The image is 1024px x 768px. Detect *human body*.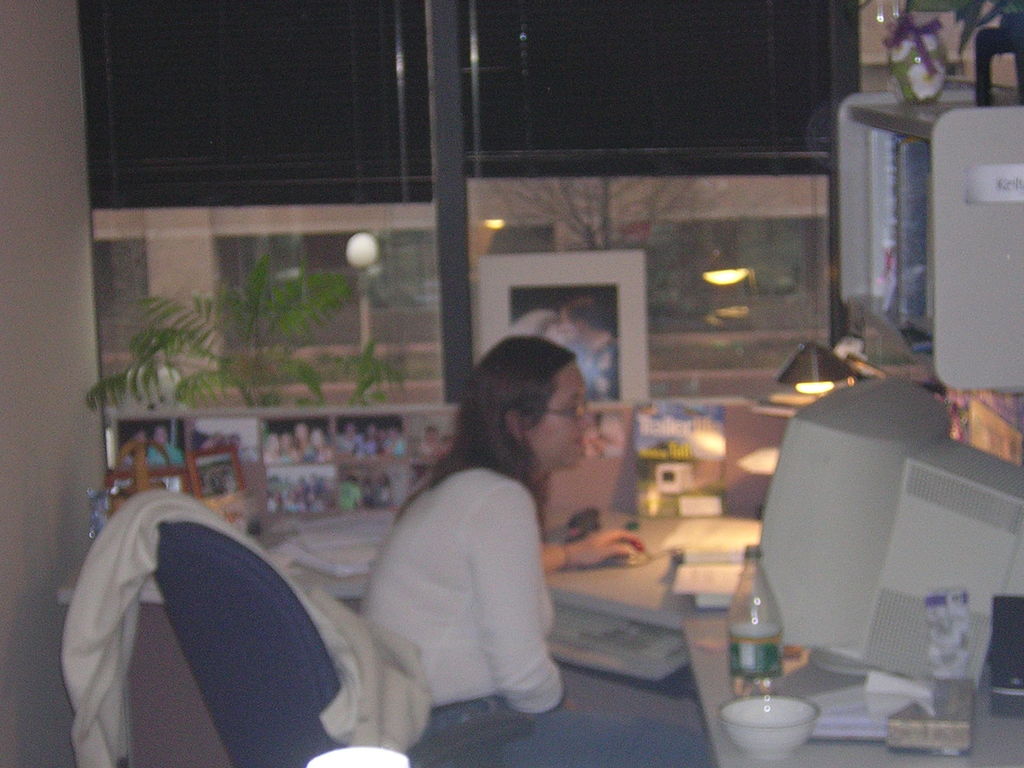
Detection: detection(140, 429, 192, 474).
